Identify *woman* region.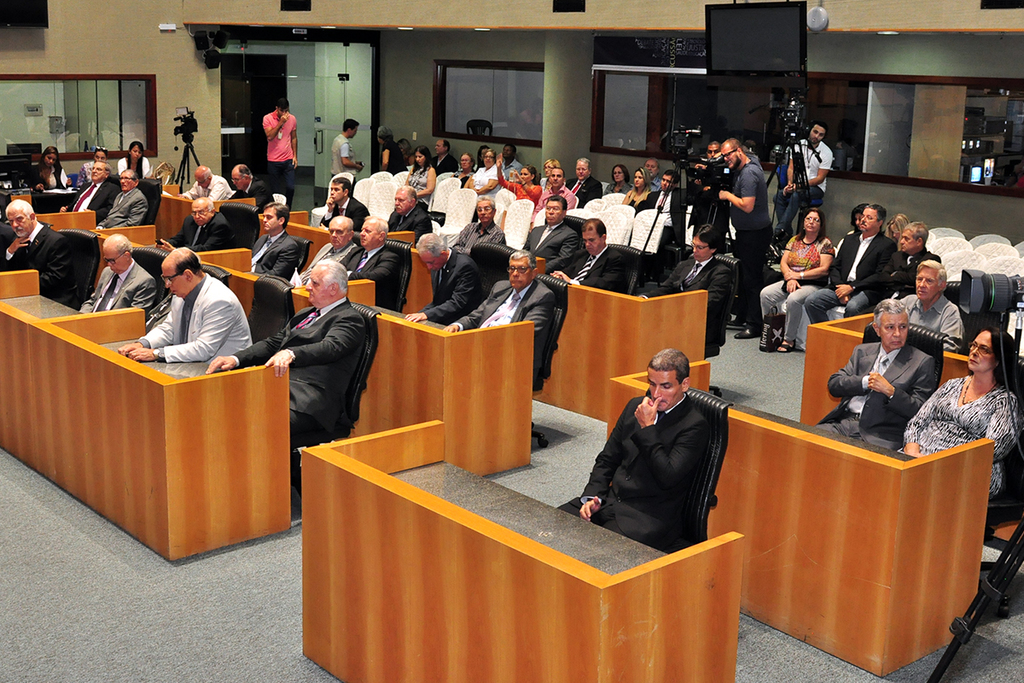
Region: (116,140,149,178).
